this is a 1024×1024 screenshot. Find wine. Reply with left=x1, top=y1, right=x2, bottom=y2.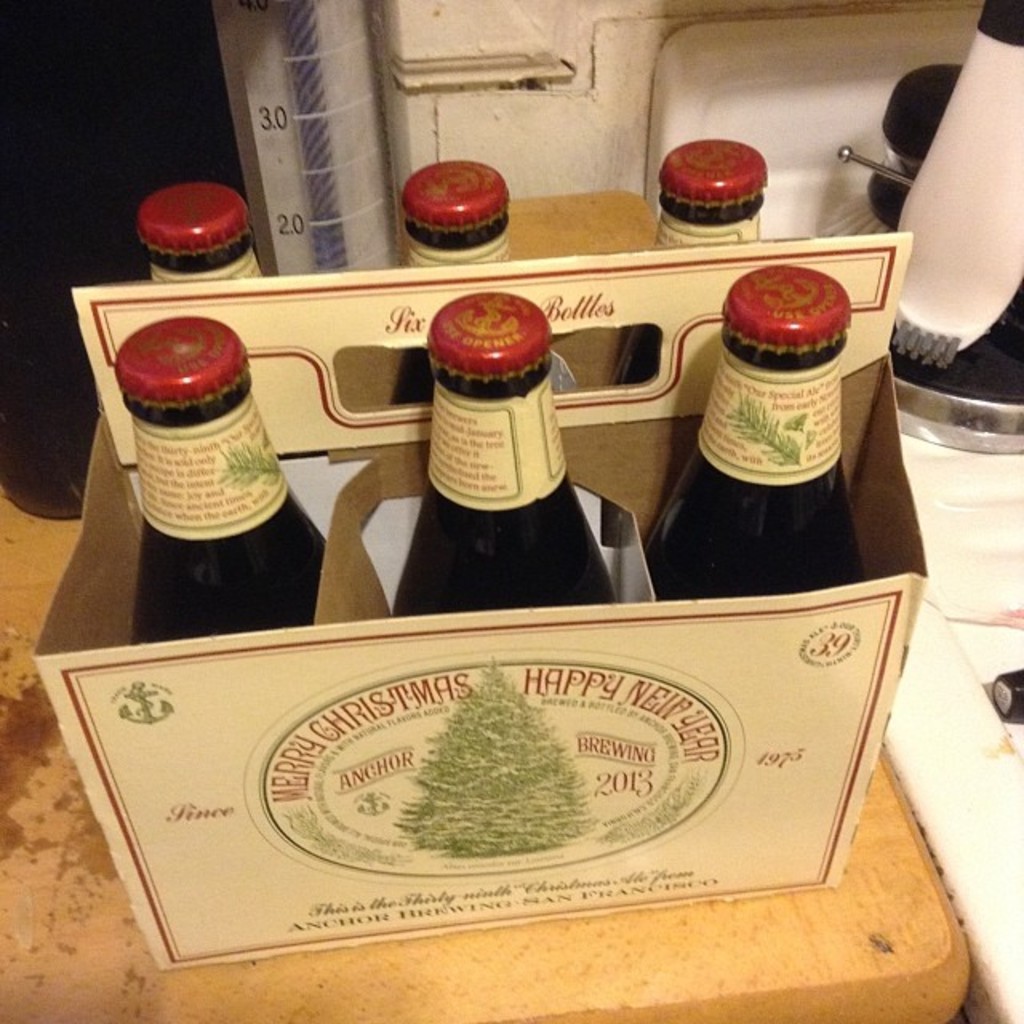
left=637, top=262, right=885, bottom=610.
